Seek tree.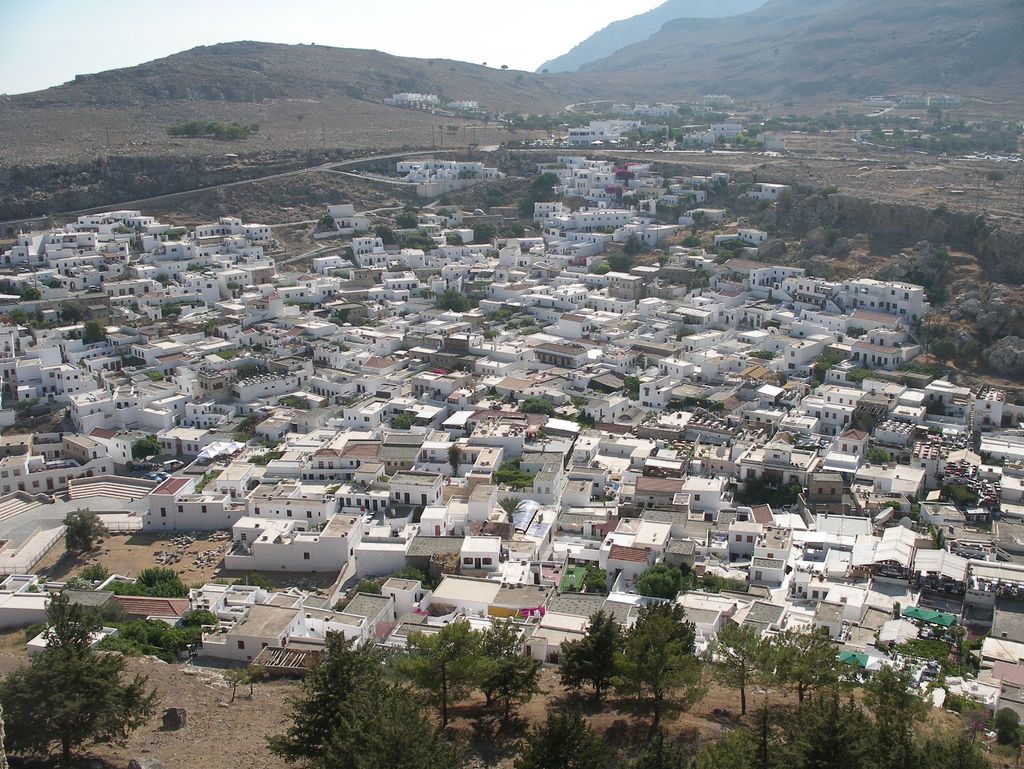
[61,507,115,563].
